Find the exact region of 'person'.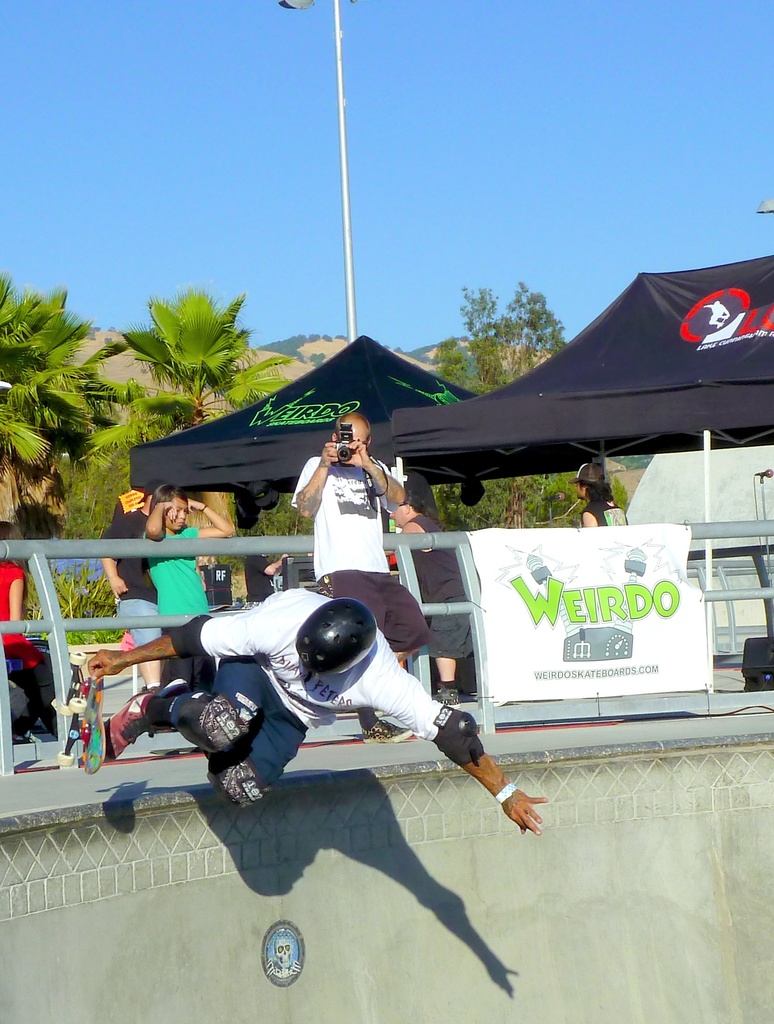
Exact region: [568,460,630,526].
